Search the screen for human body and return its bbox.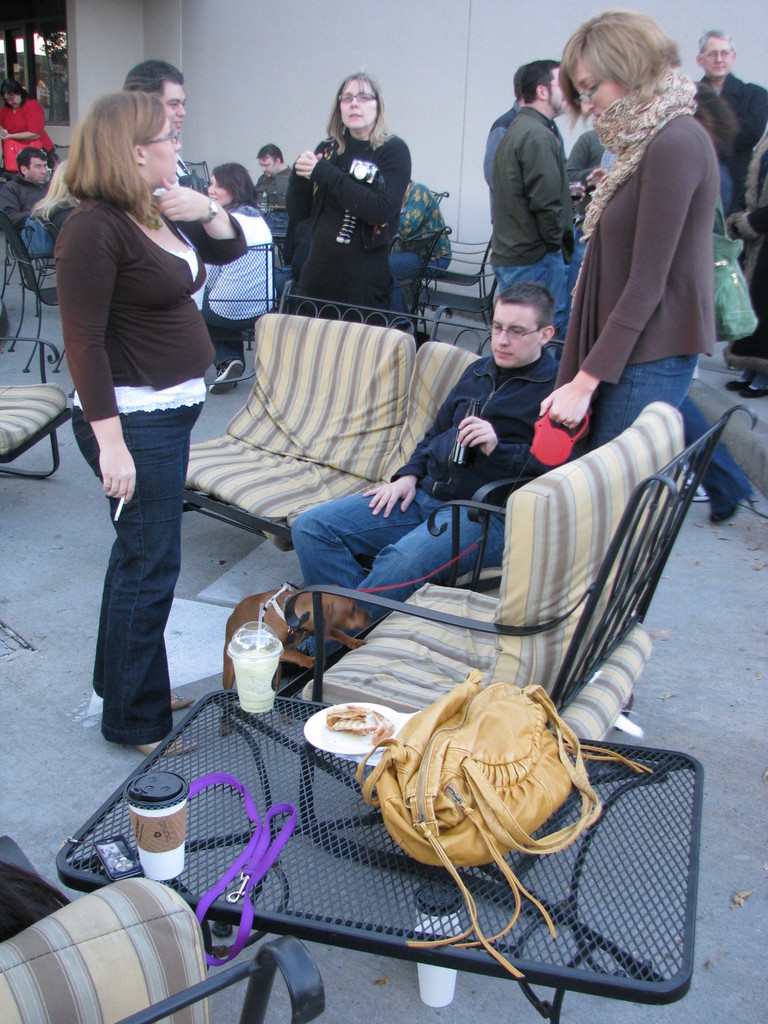
Found: bbox(486, 63, 575, 338).
